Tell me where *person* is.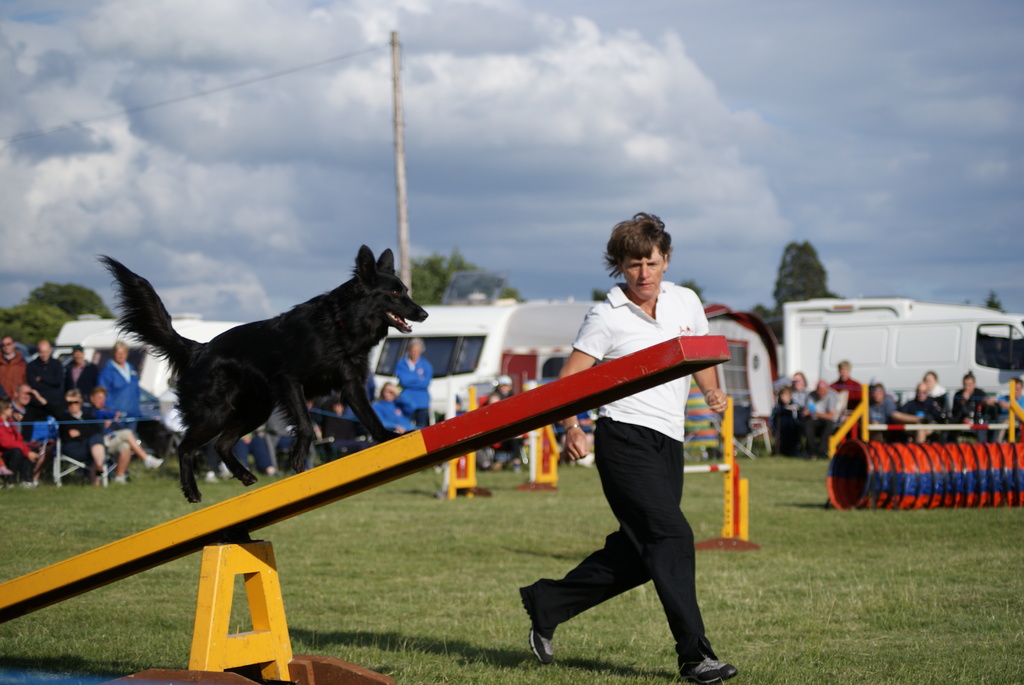
*person* is at x1=93, y1=347, x2=138, y2=467.
